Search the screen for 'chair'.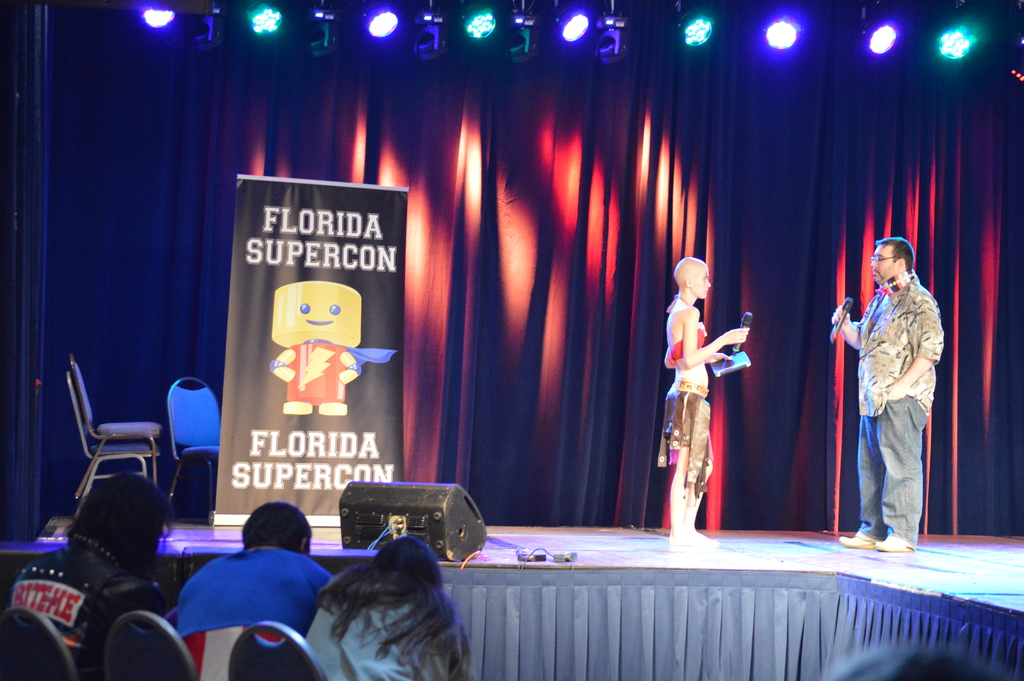
Found at select_region(104, 609, 198, 680).
